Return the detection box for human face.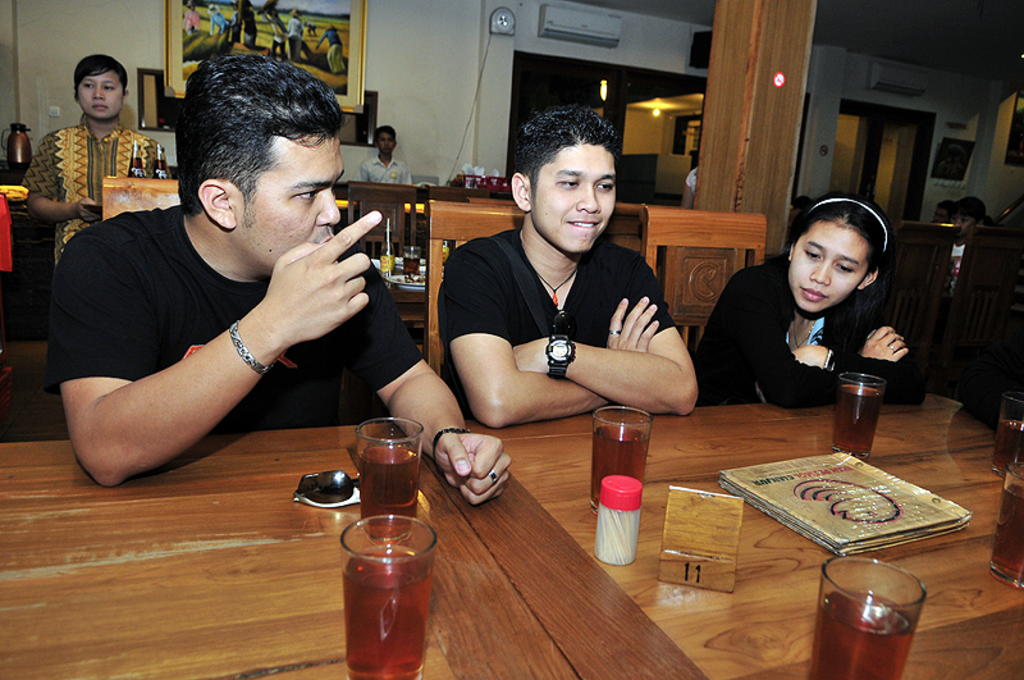
Rect(228, 132, 347, 268).
